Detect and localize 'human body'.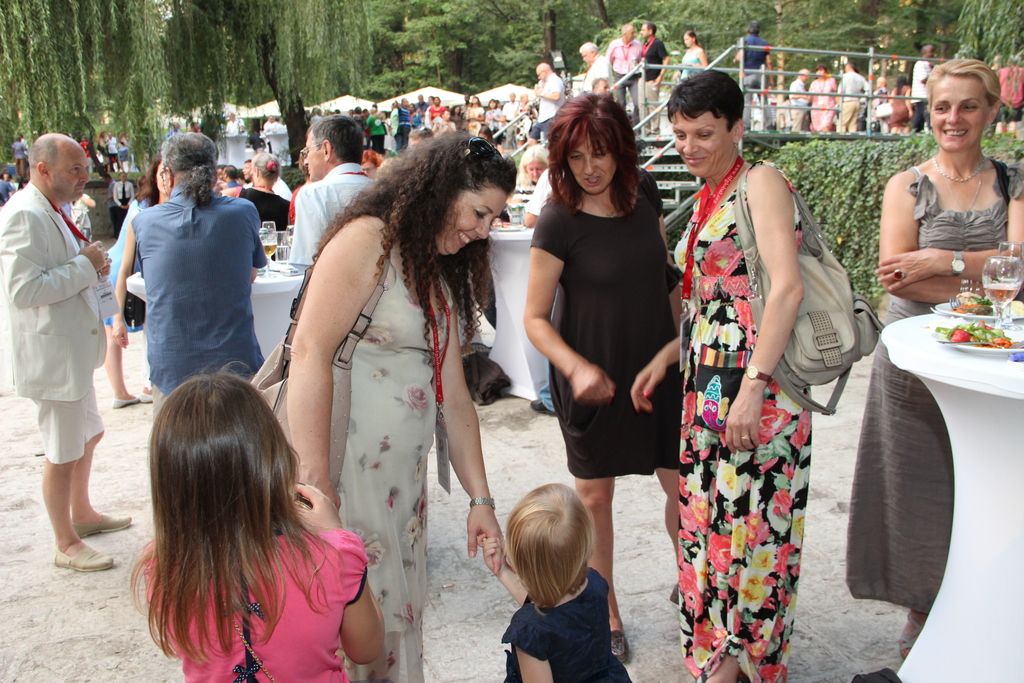
Localized at detection(740, 35, 771, 110).
